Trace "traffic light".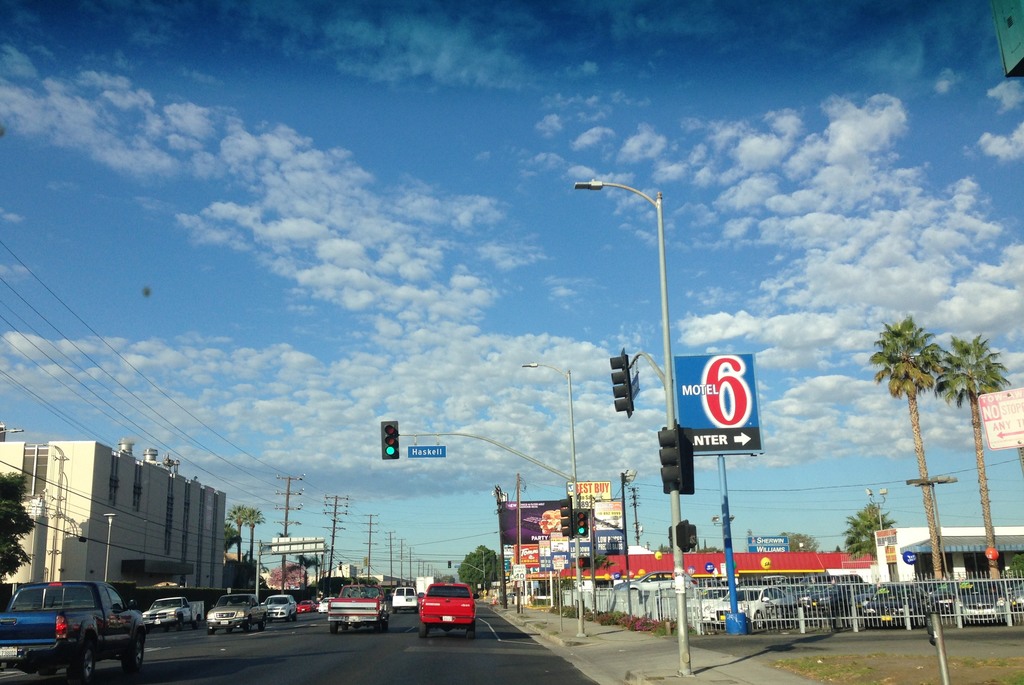
Traced to (x1=678, y1=429, x2=695, y2=496).
